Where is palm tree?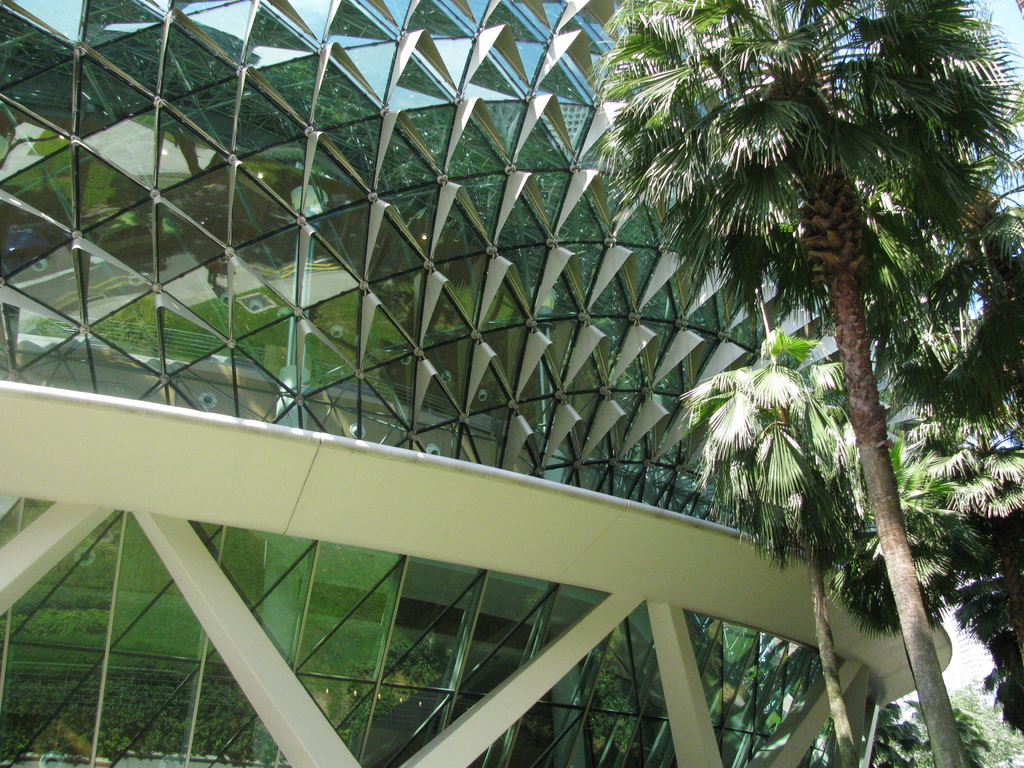
locate(604, 0, 1023, 767).
